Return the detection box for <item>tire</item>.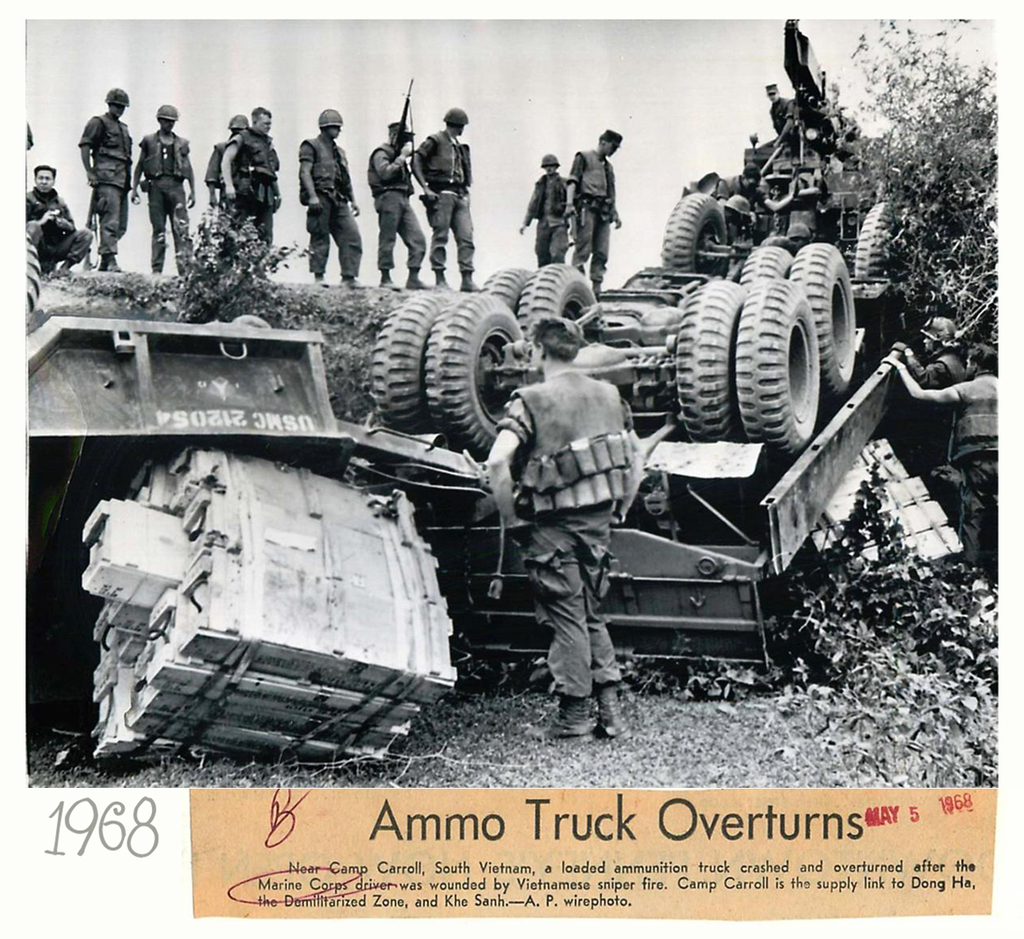
bbox(856, 201, 896, 281).
